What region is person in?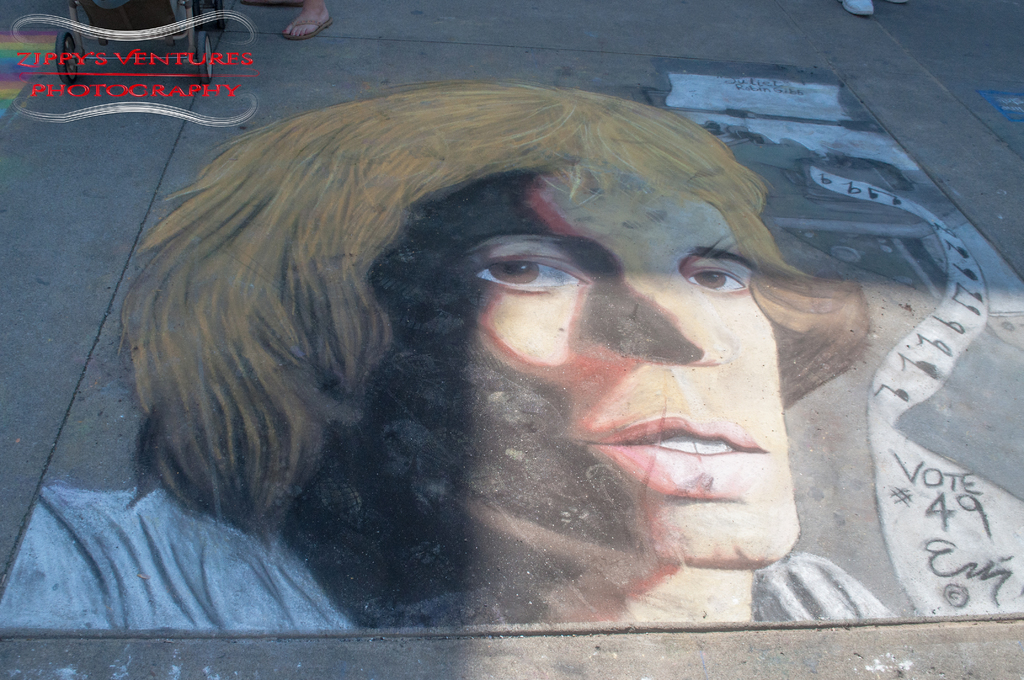
Rect(840, 0, 876, 20).
